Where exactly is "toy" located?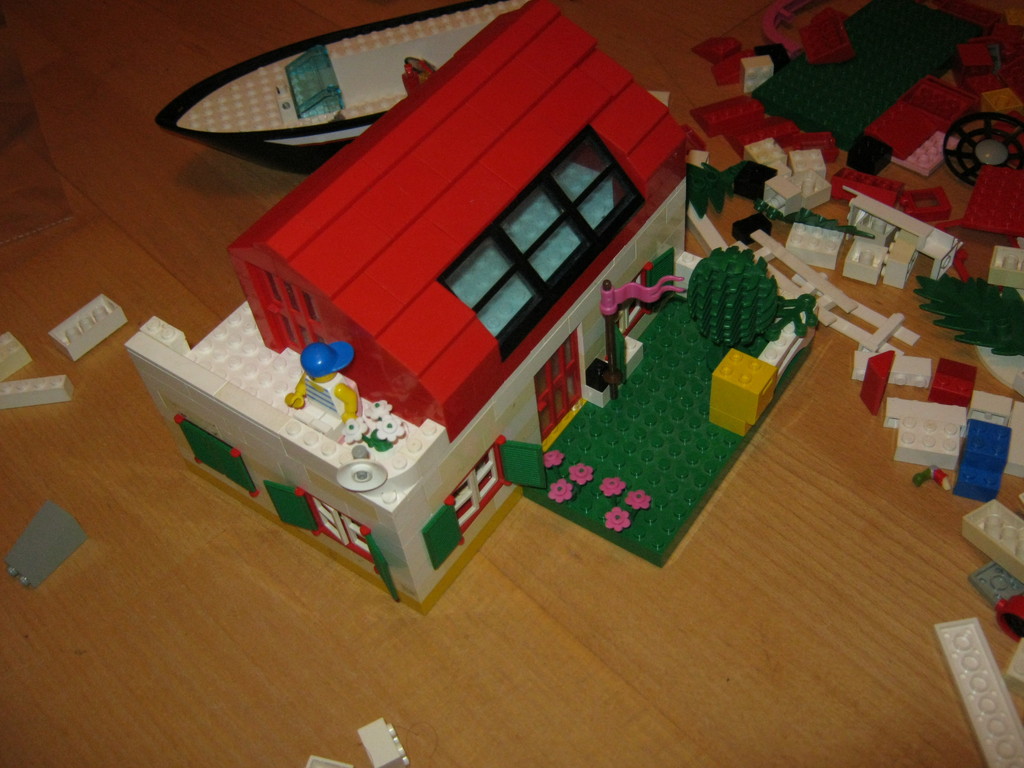
Its bounding box is 0:373:71:410.
